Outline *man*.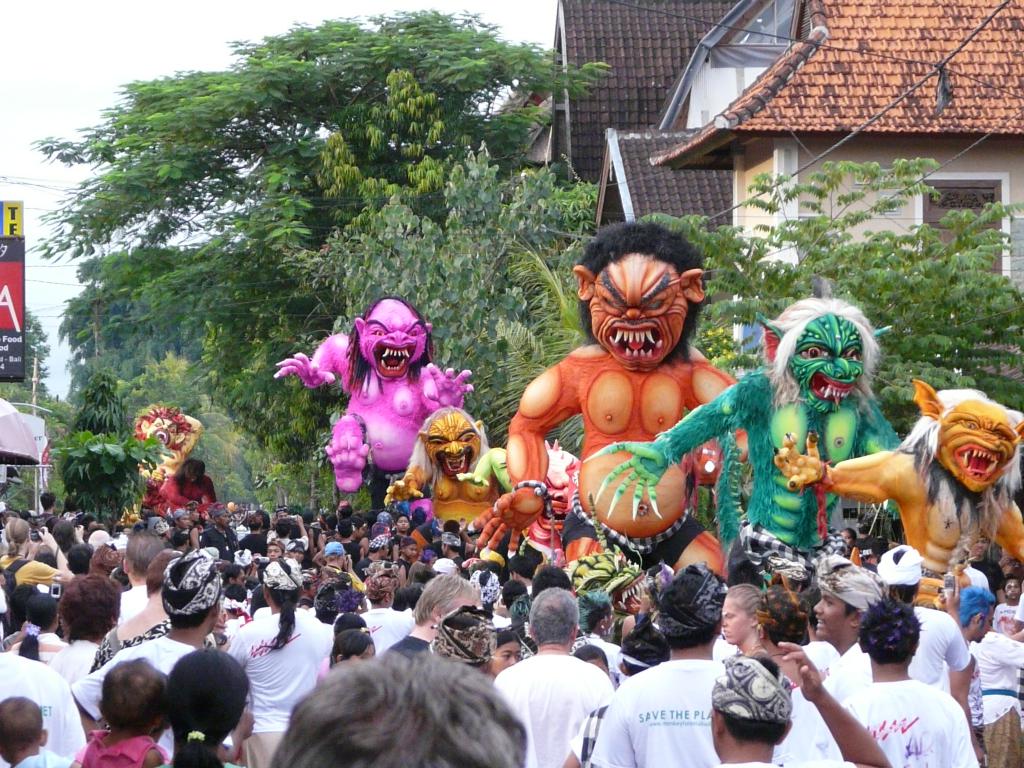
Outline: (x1=808, y1=553, x2=883, y2=767).
